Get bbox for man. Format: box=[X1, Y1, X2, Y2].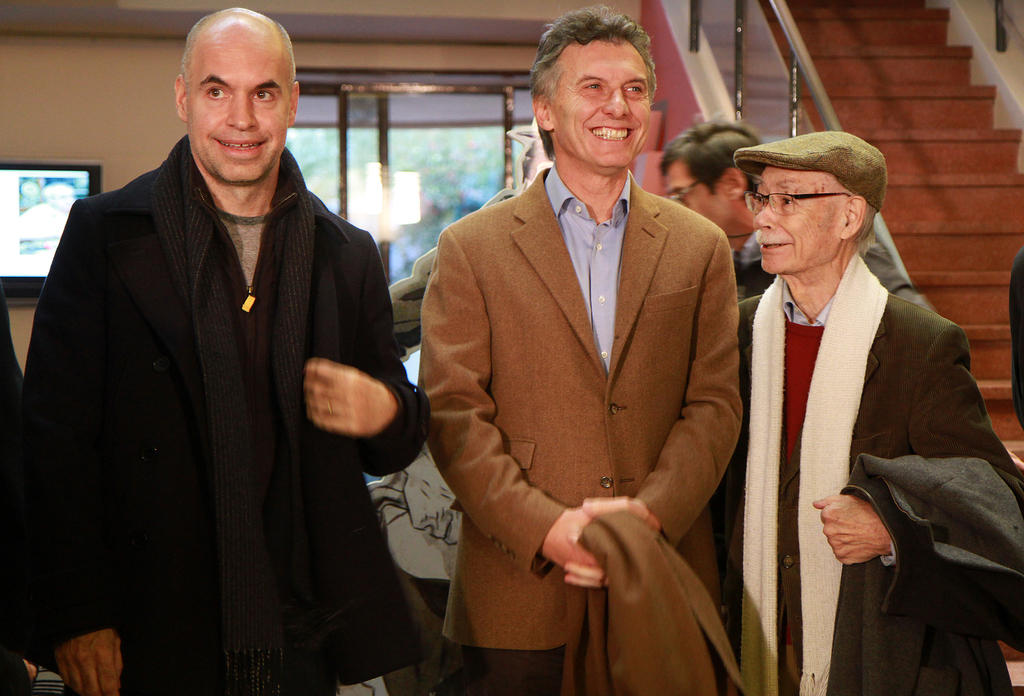
box=[5, 1, 468, 695].
